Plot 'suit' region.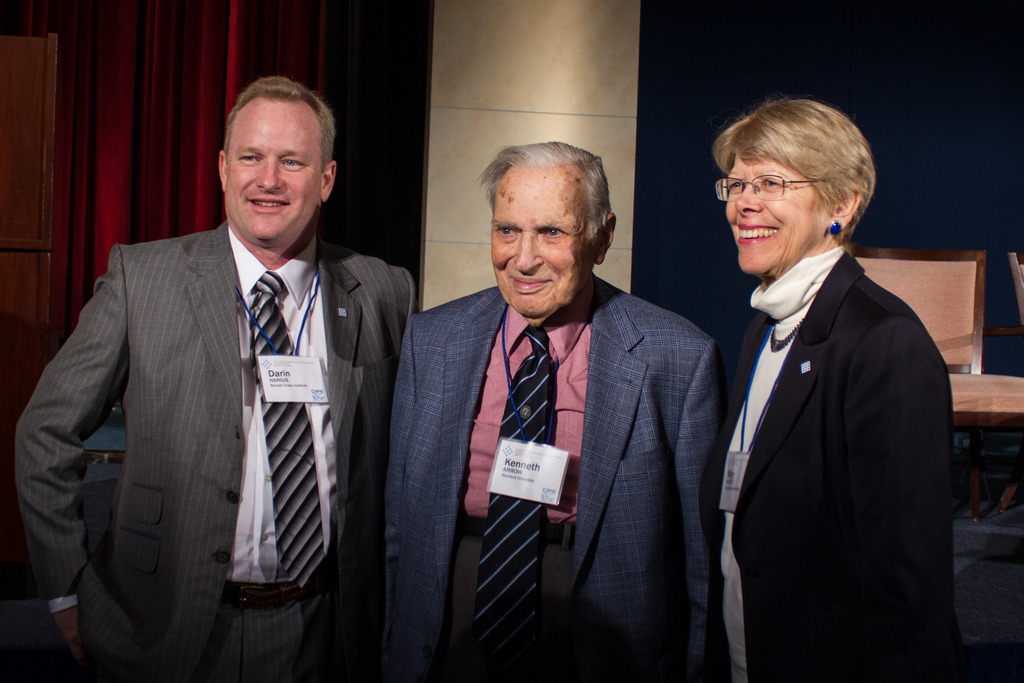
Plotted at <bbox>379, 265, 717, 682</bbox>.
